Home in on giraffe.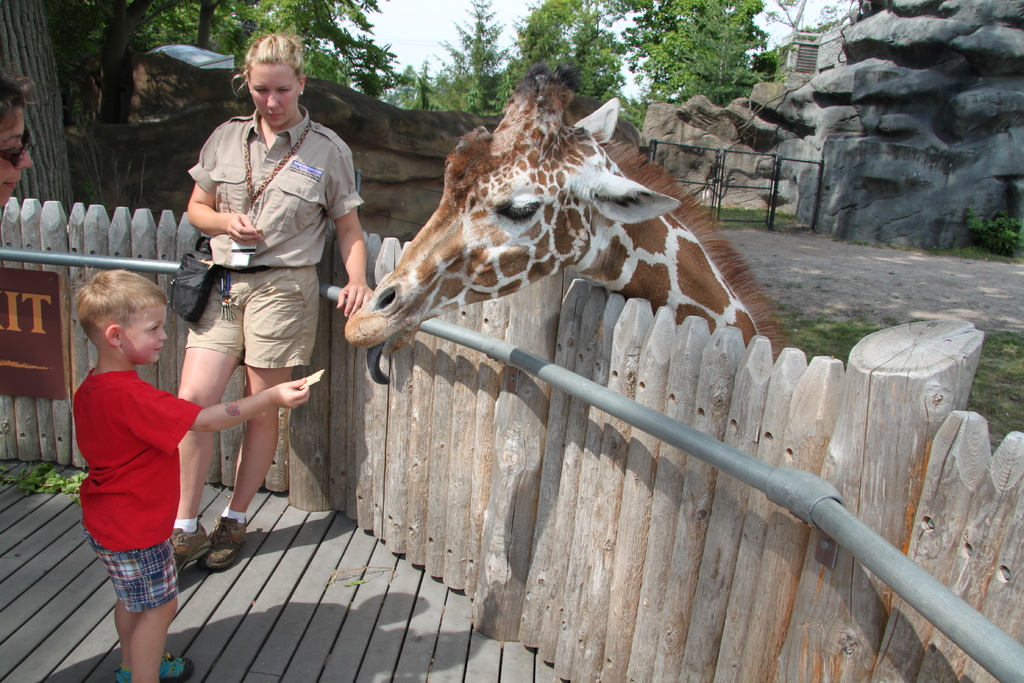
Homed in at 340/64/790/385.
